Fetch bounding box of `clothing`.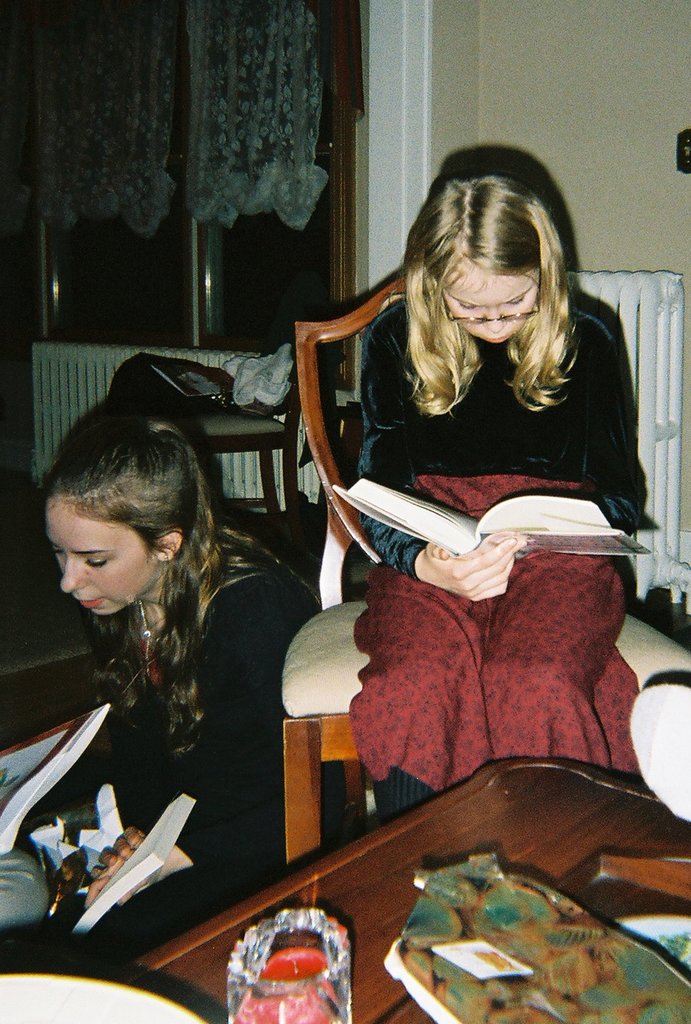
Bbox: [0, 531, 334, 927].
